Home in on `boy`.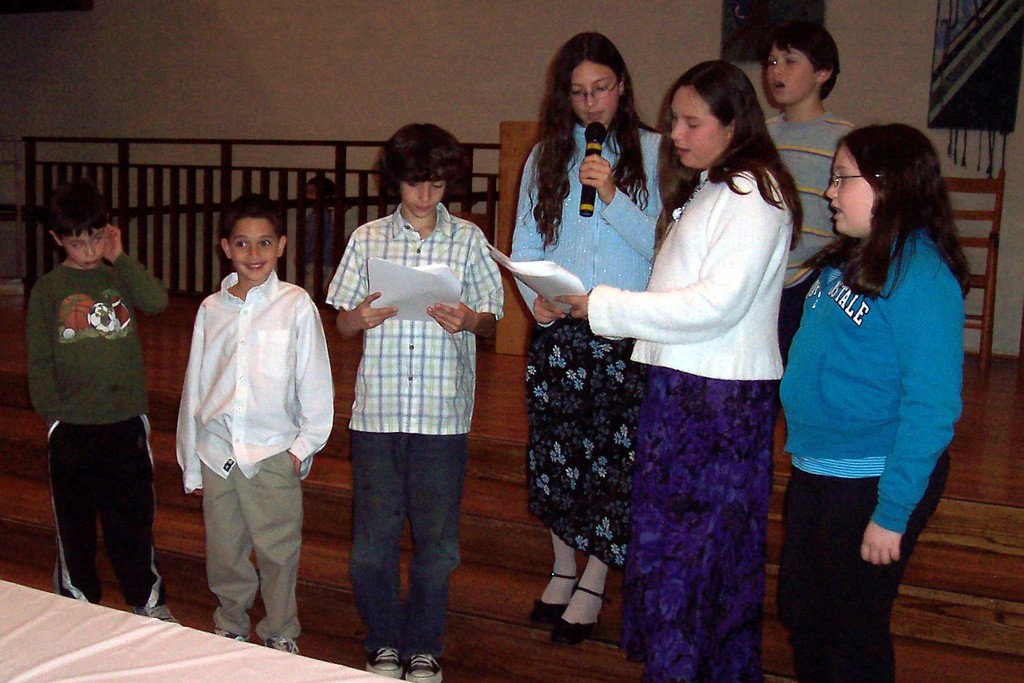
Homed in at (763,16,859,365).
